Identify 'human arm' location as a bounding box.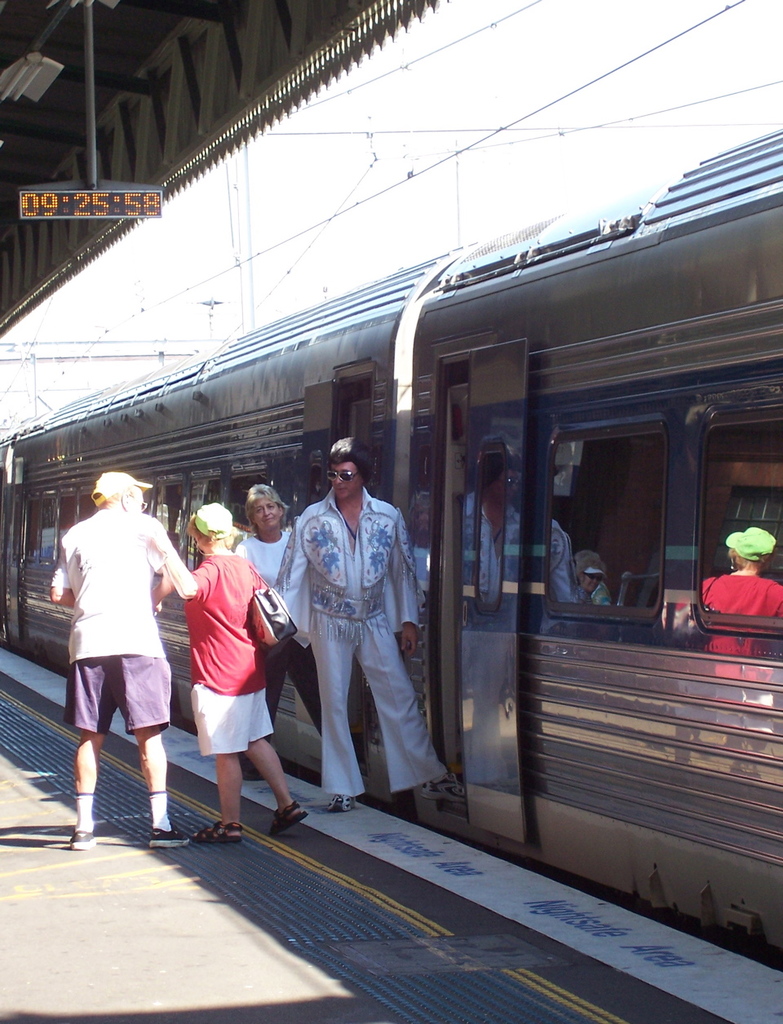
(x1=154, y1=558, x2=217, y2=598).
